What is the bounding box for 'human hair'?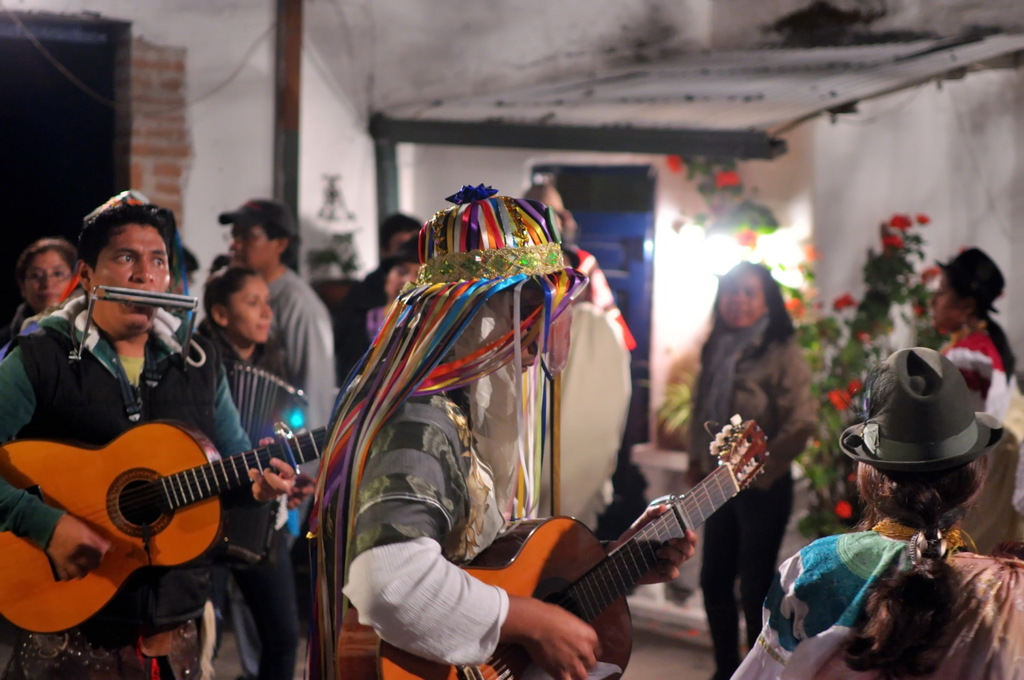
bbox=[261, 223, 301, 265].
